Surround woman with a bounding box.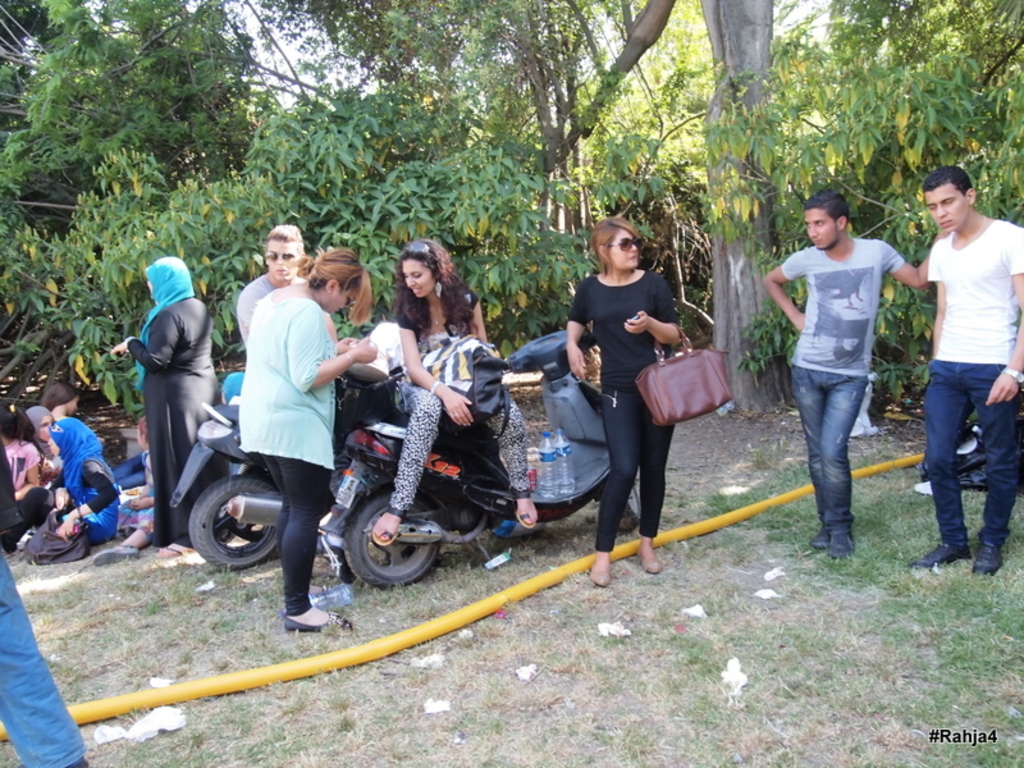
pyautogui.locateOnScreen(106, 259, 211, 549).
